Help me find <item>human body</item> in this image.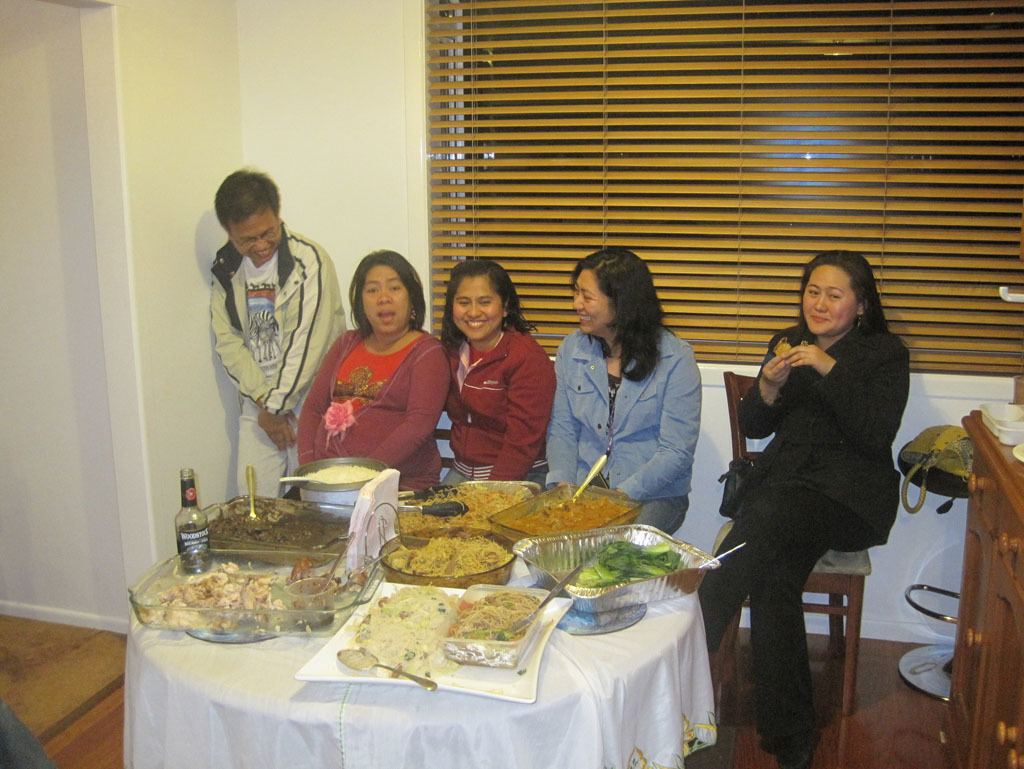
Found it: box=[444, 260, 553, 482].
